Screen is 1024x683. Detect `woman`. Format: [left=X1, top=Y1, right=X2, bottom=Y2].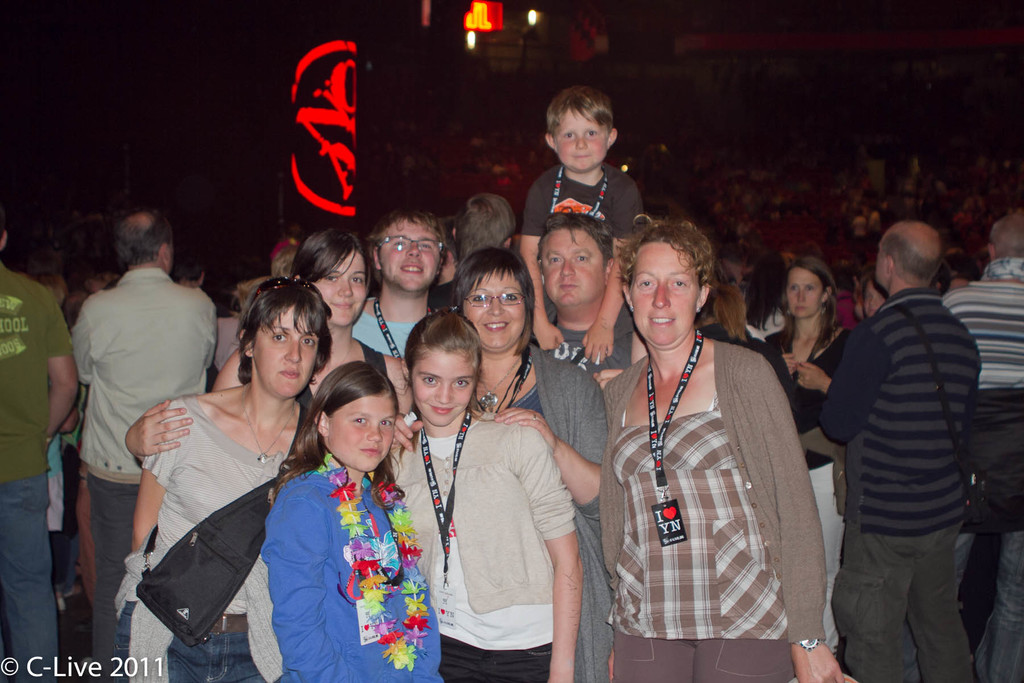
[left=120, top=222, right=417, bottom=450].
